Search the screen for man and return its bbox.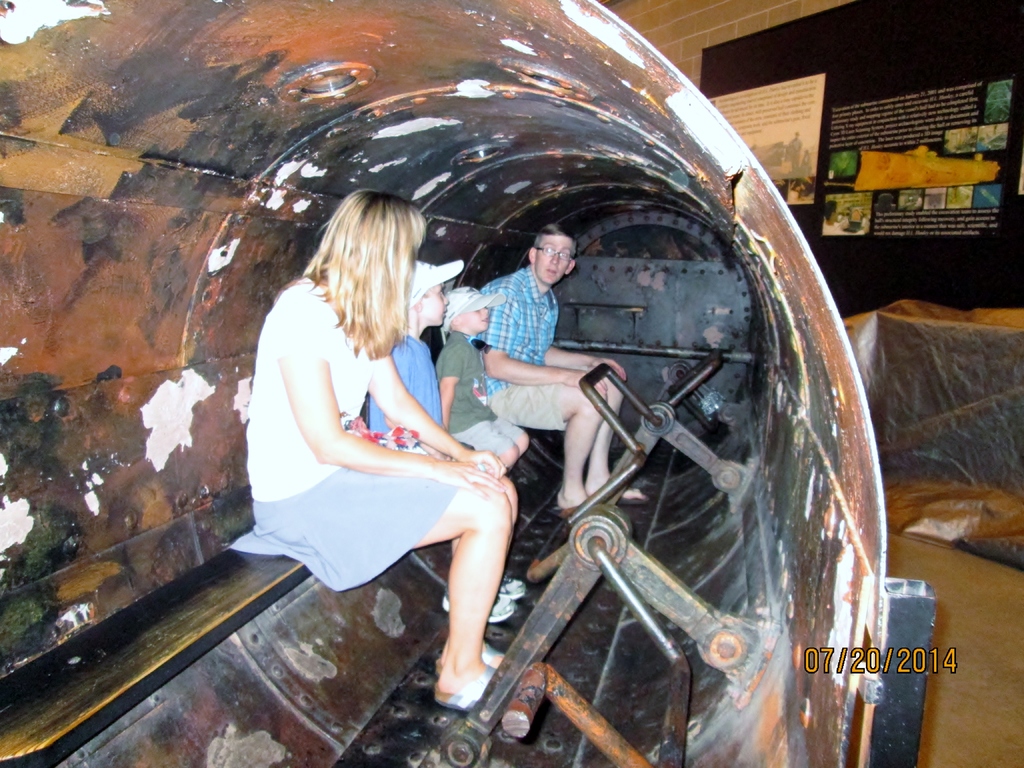
Found: bbox(475, 221, 649, 514).
